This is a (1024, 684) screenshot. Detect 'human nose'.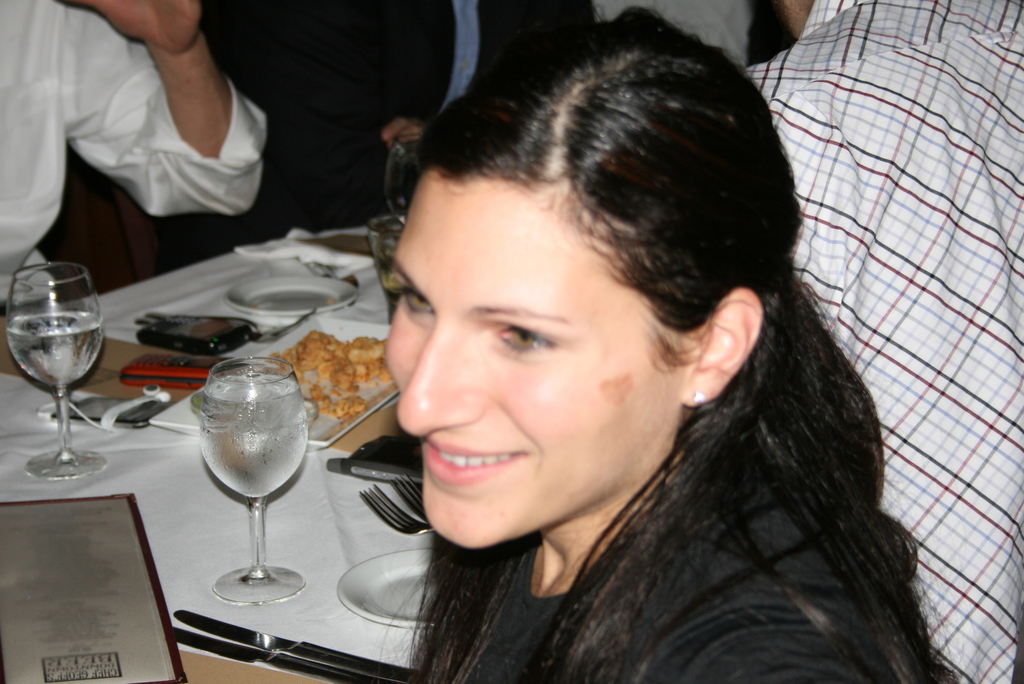
<box>396,315,483,436</box>.
